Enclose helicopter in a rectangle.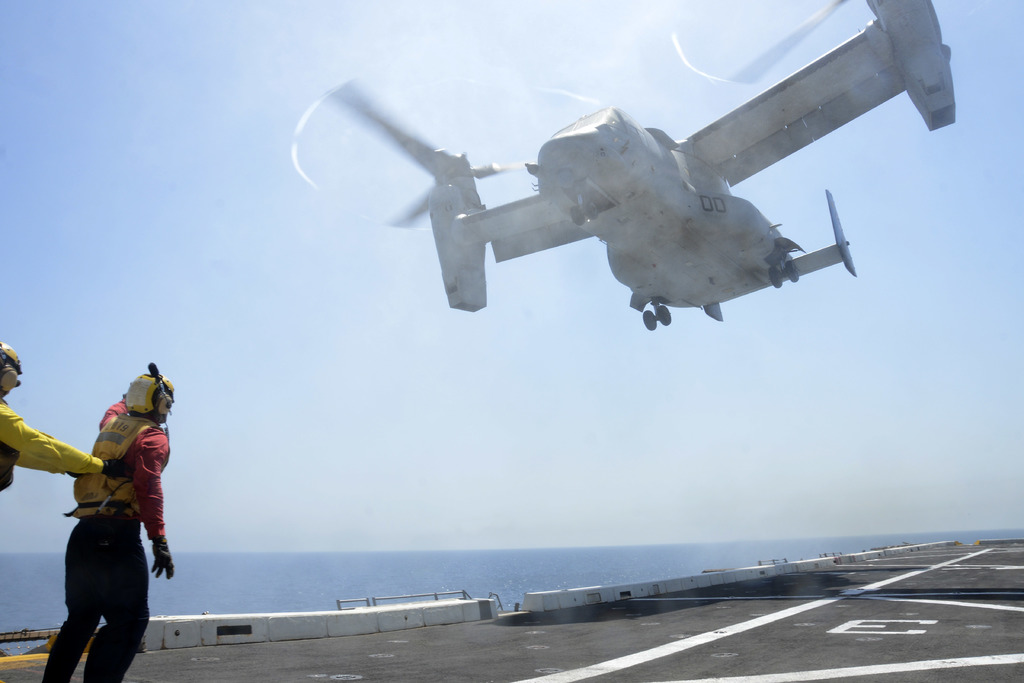
[x1=299, y1=7, x2=979, y2=354].
